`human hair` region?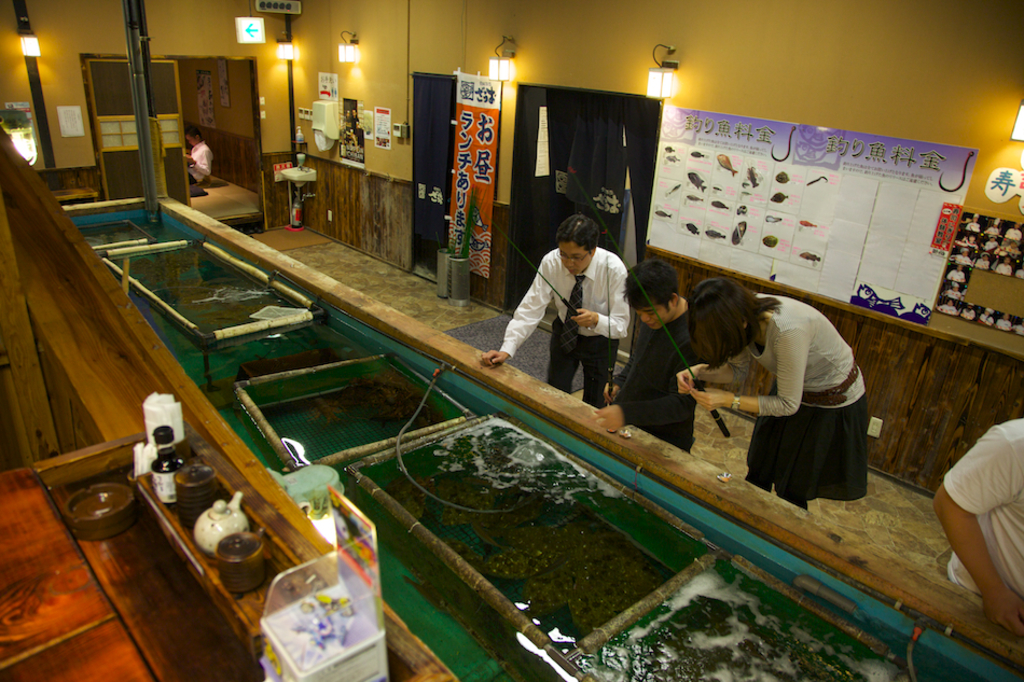
l=554, t=213, r=601, b=256
